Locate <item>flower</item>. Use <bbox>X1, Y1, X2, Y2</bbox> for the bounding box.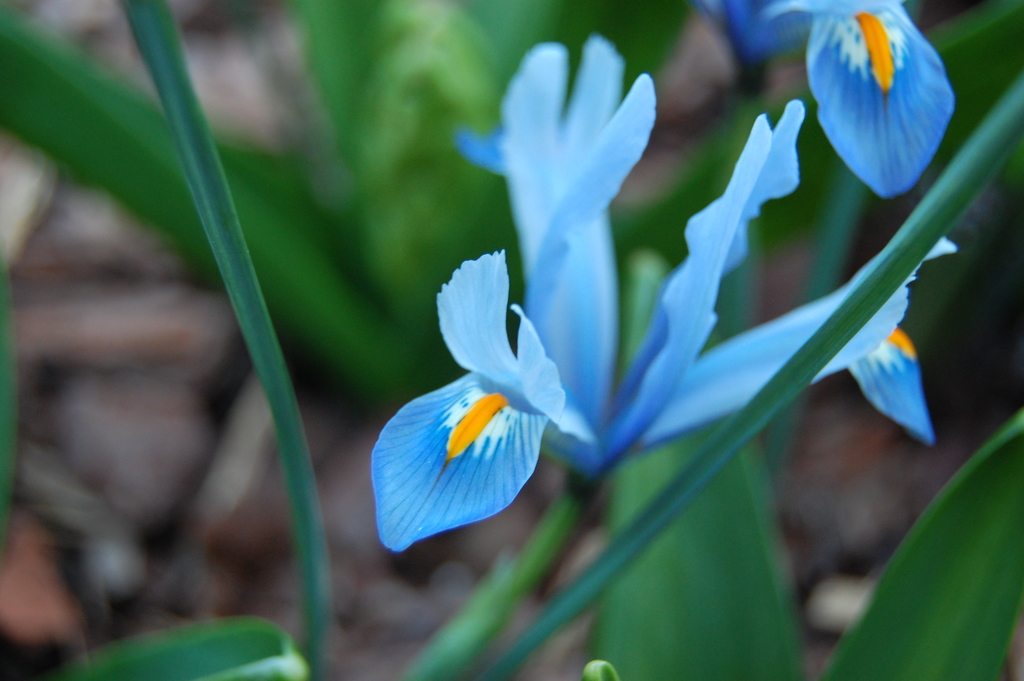
<bbox>598, 98, 964, 450</bbox>.
